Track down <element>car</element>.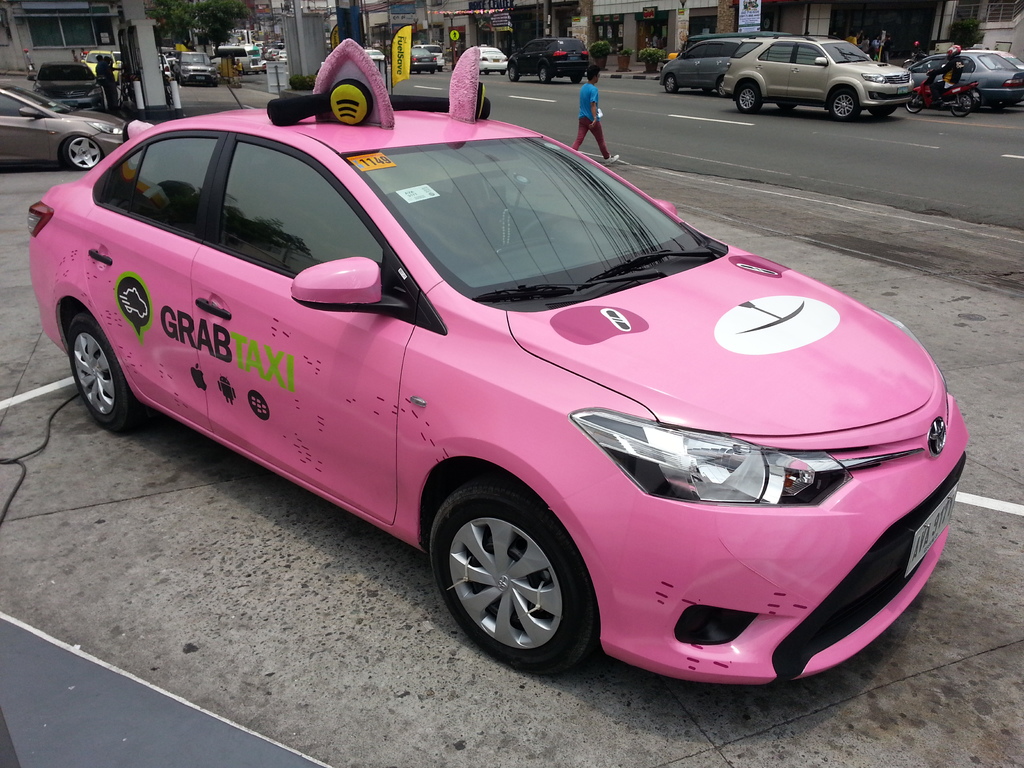
Tracked to bbox=[410, 48, 429, 74].
